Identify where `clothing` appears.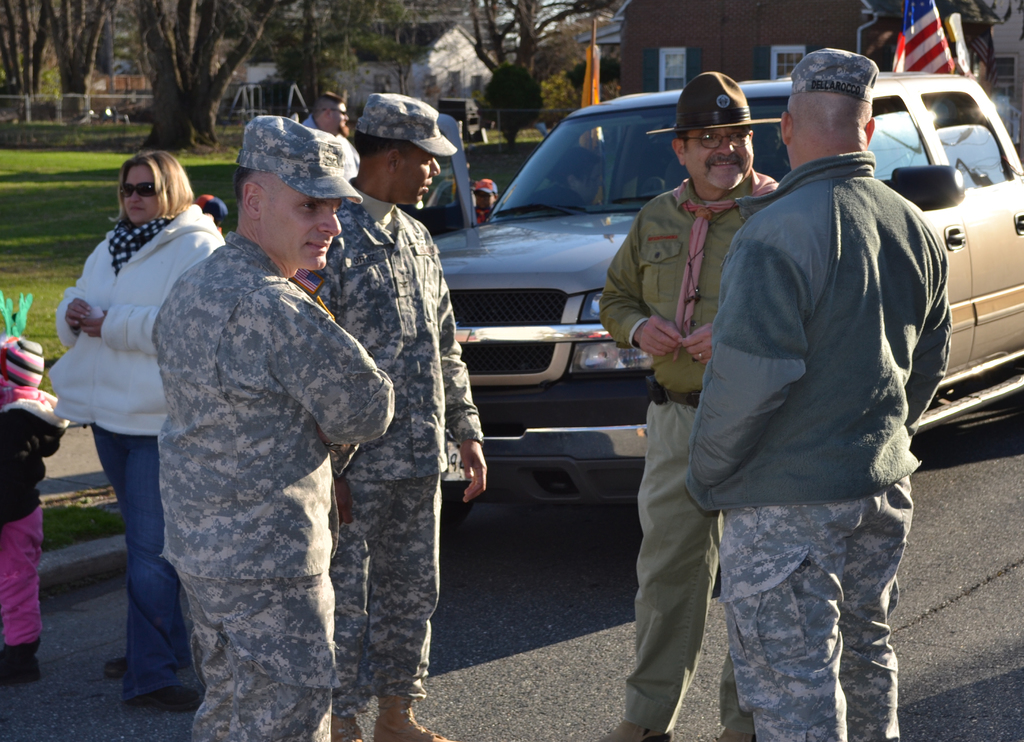
Appears at <bbox>609, 401, 739, 725</bbox>.
